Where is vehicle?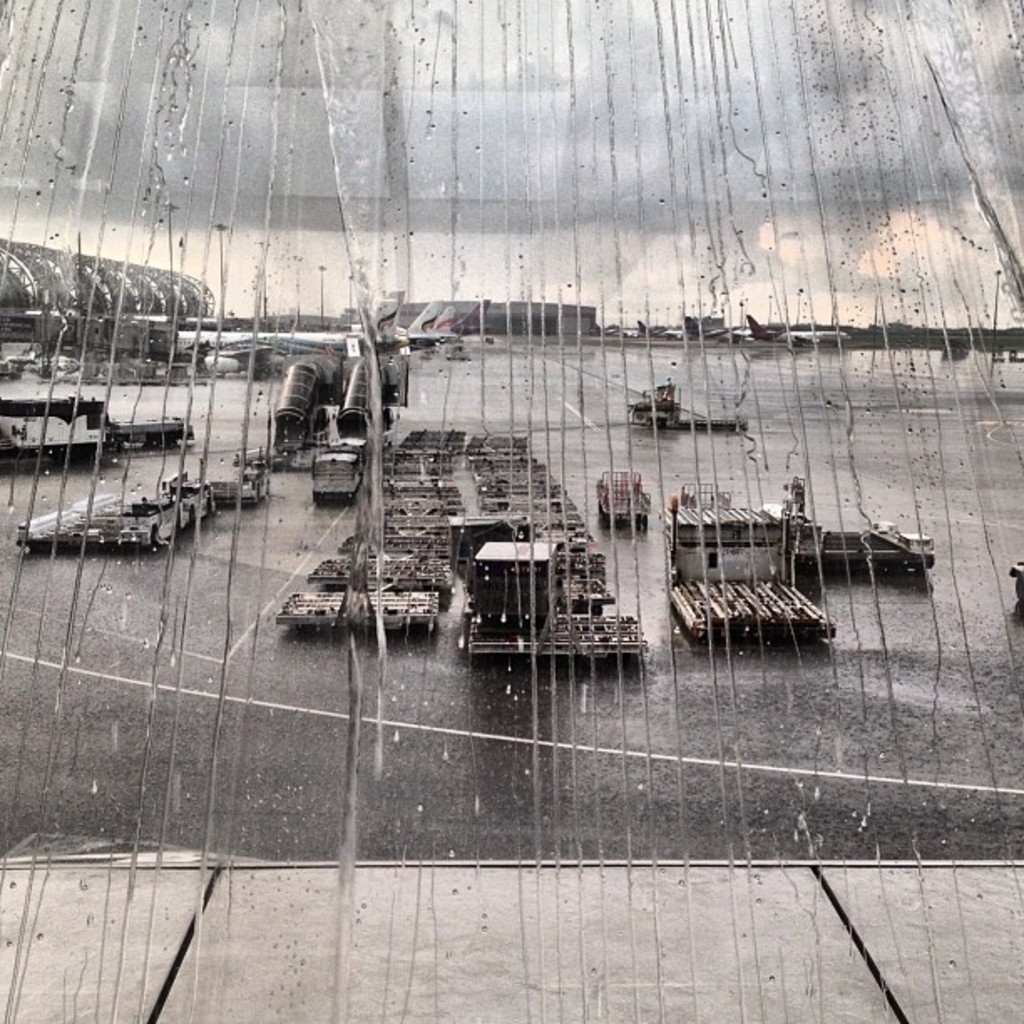
box(395, 288, 442, 351).
